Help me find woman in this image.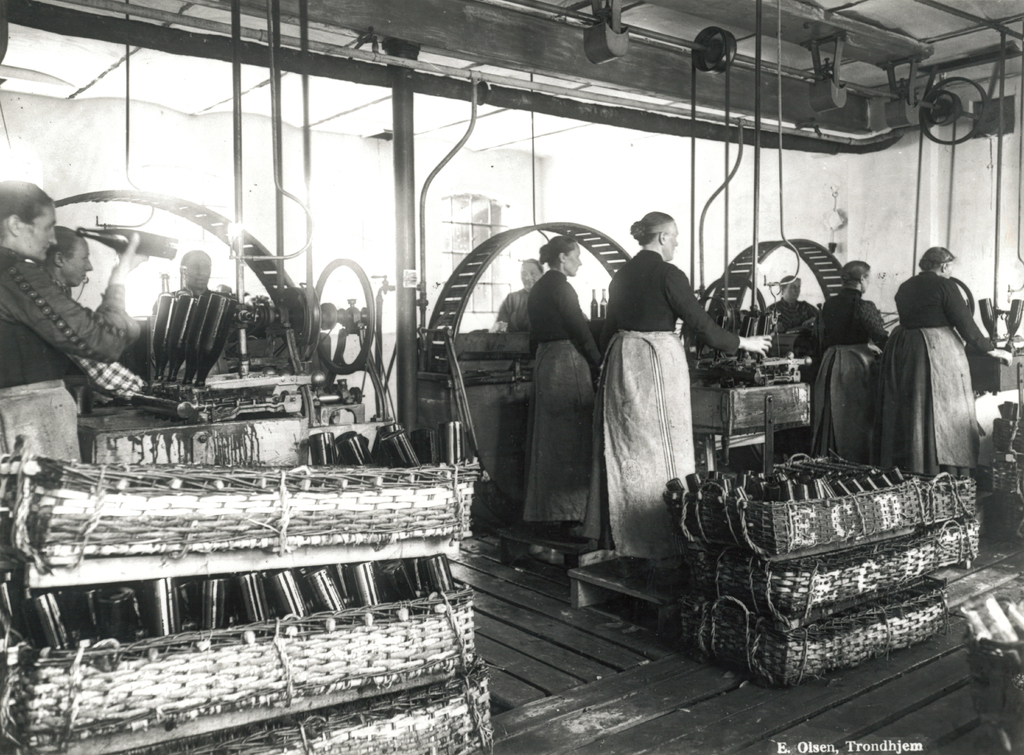
Found it: bbox(488, 255, 548, 335).
